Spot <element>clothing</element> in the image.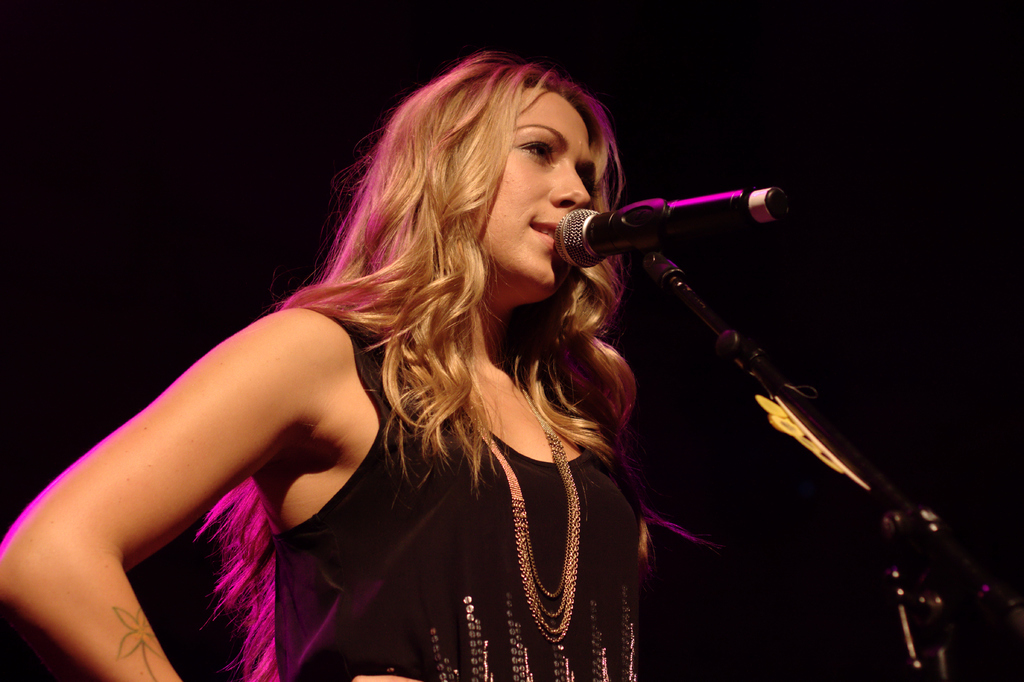
<element>clothing</element> found at (209, 311, 692, 667).
